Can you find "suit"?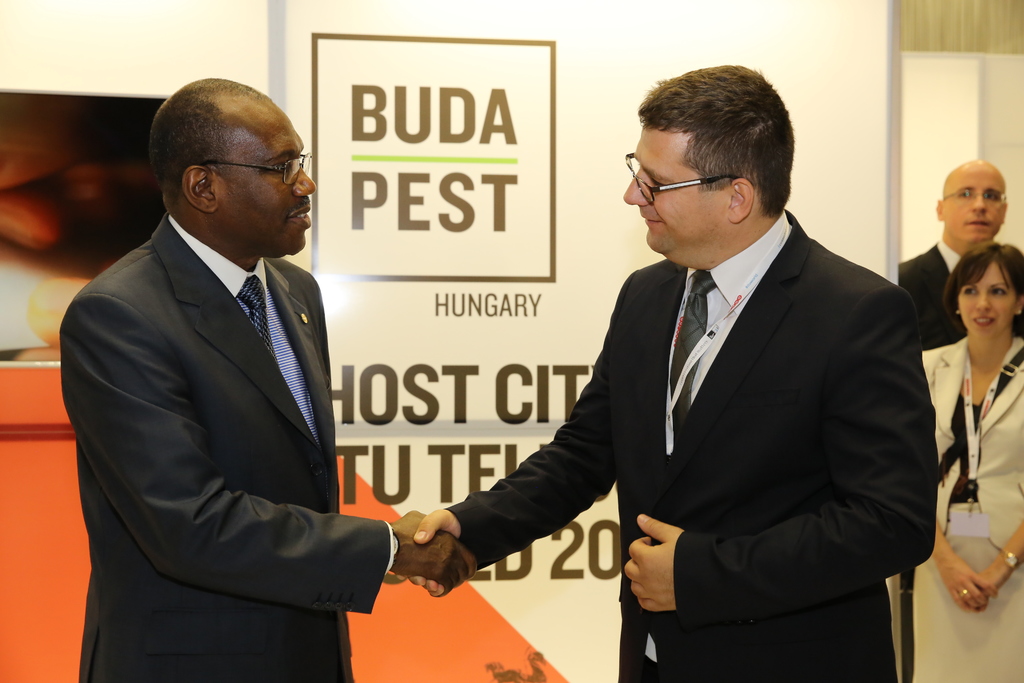
Yes, bounding box: 53:115:403:666.
